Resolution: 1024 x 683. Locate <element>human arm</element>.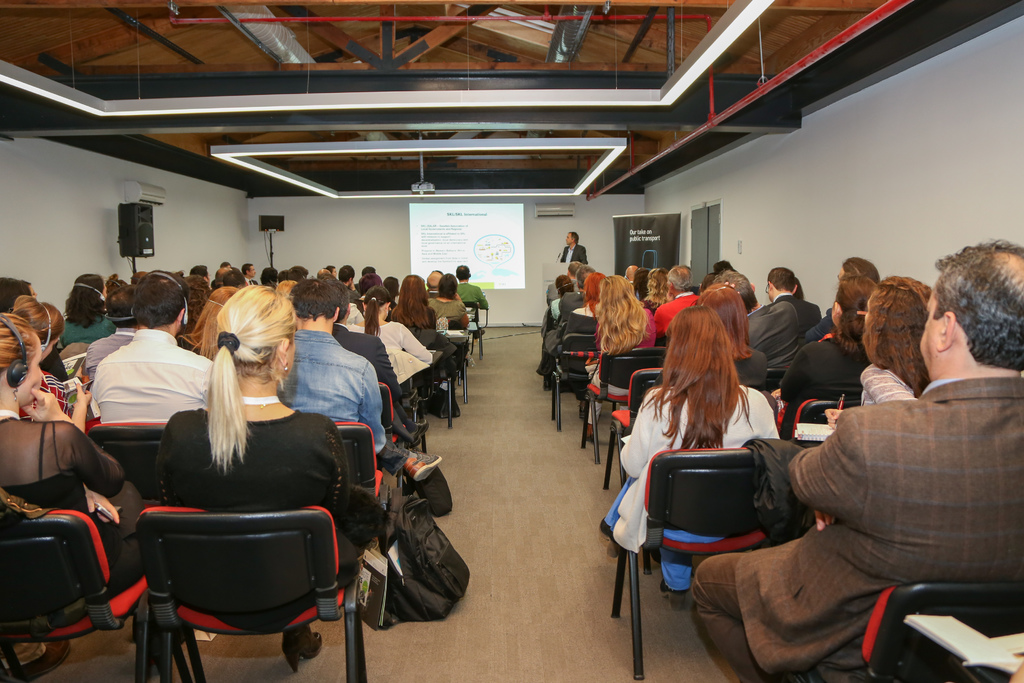
[308,399,350,526].
